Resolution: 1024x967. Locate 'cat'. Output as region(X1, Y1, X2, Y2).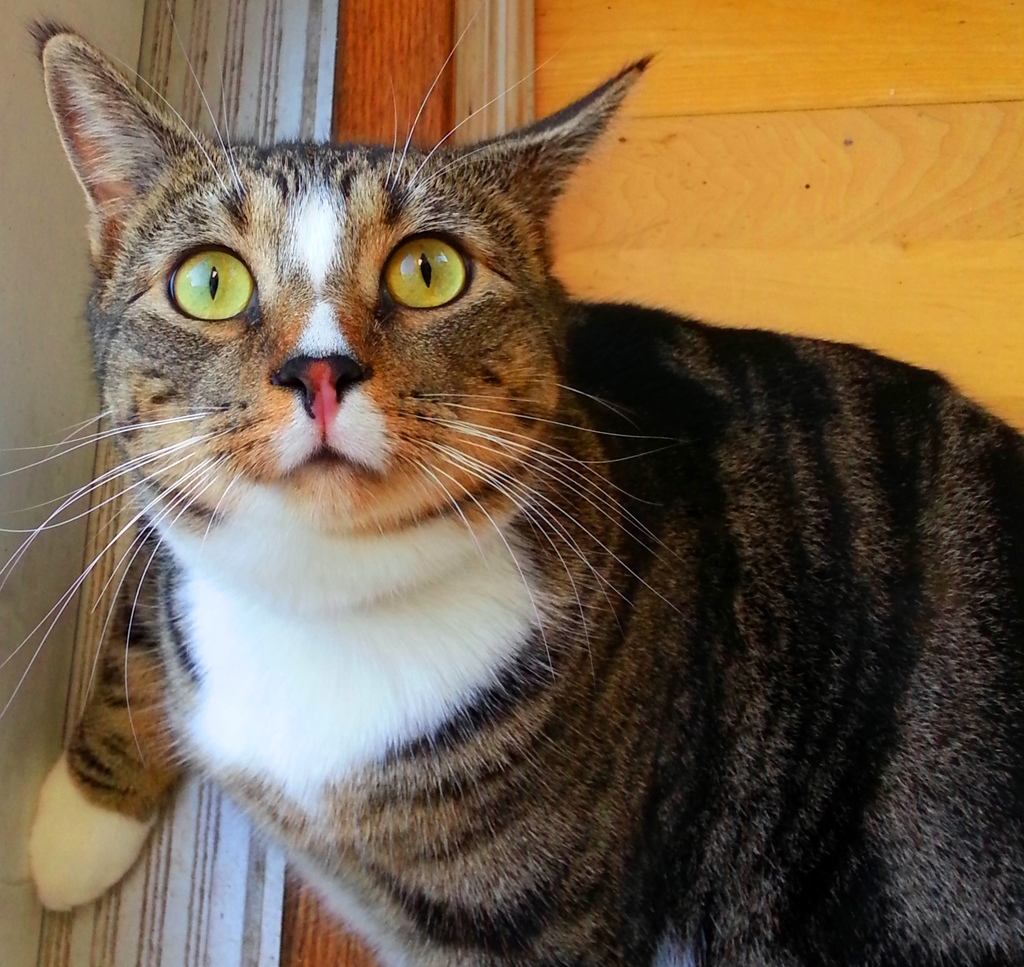
region(0, 15, 1023, 966).
